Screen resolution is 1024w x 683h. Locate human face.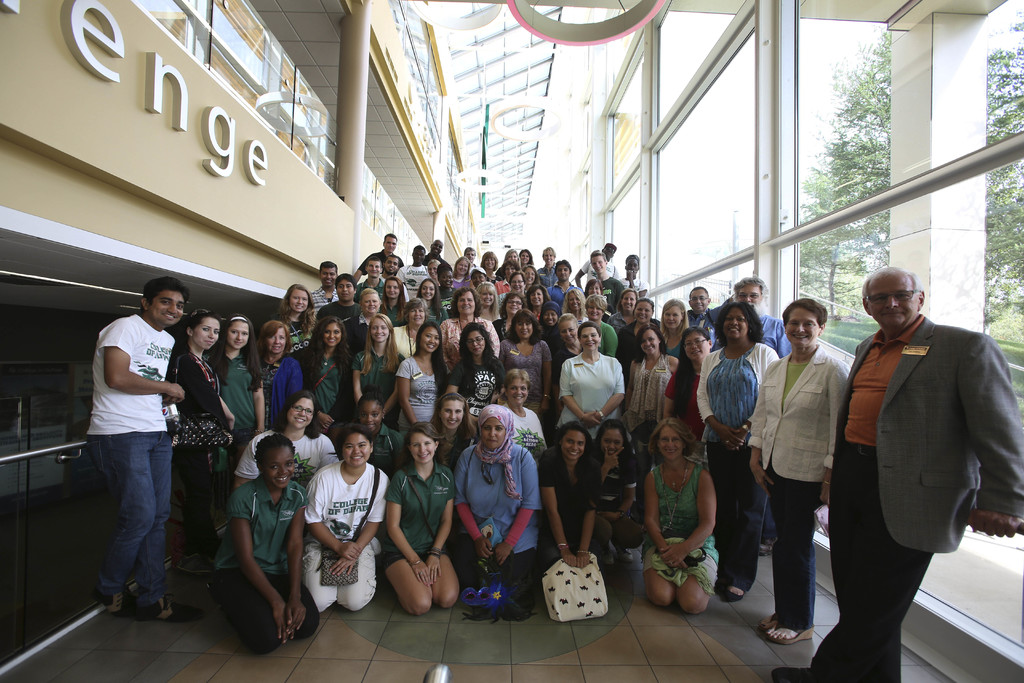
522,266,532,283.
